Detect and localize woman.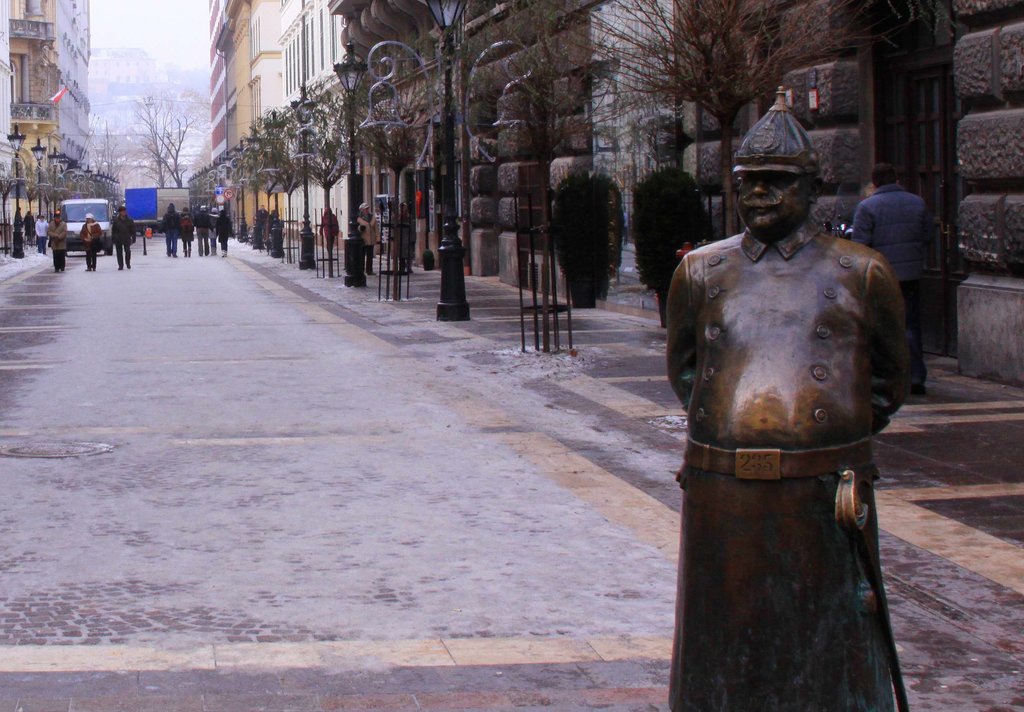
Localized at {"x1": 81, "y1": 213, "x2": 100, "y2": 273}.
